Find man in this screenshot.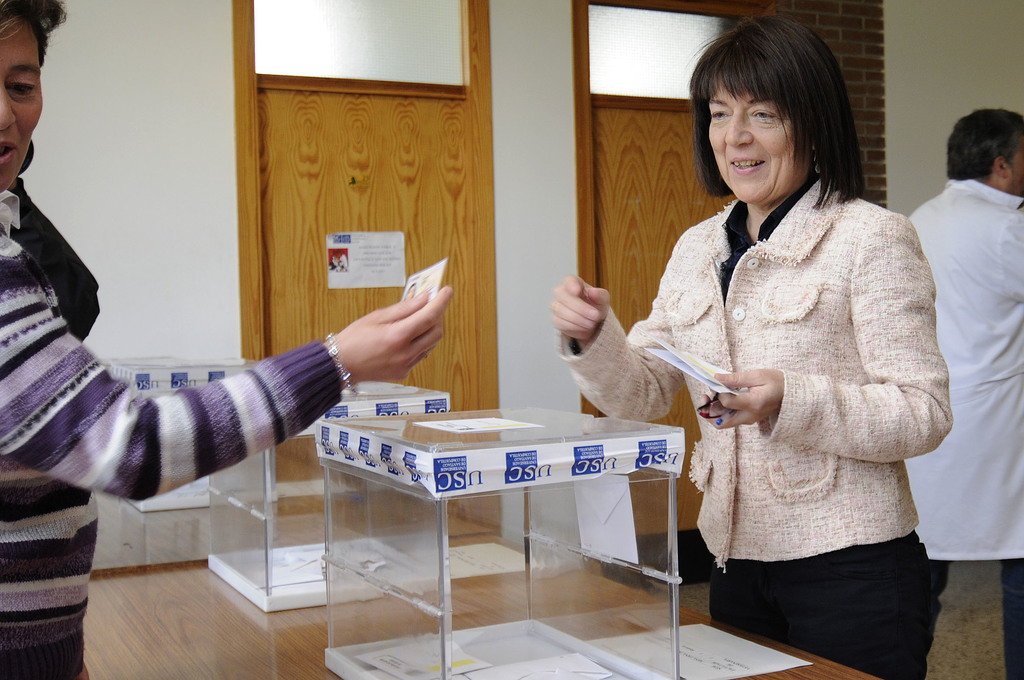
The bounding box for man is 909, 108, 1023, 679.
